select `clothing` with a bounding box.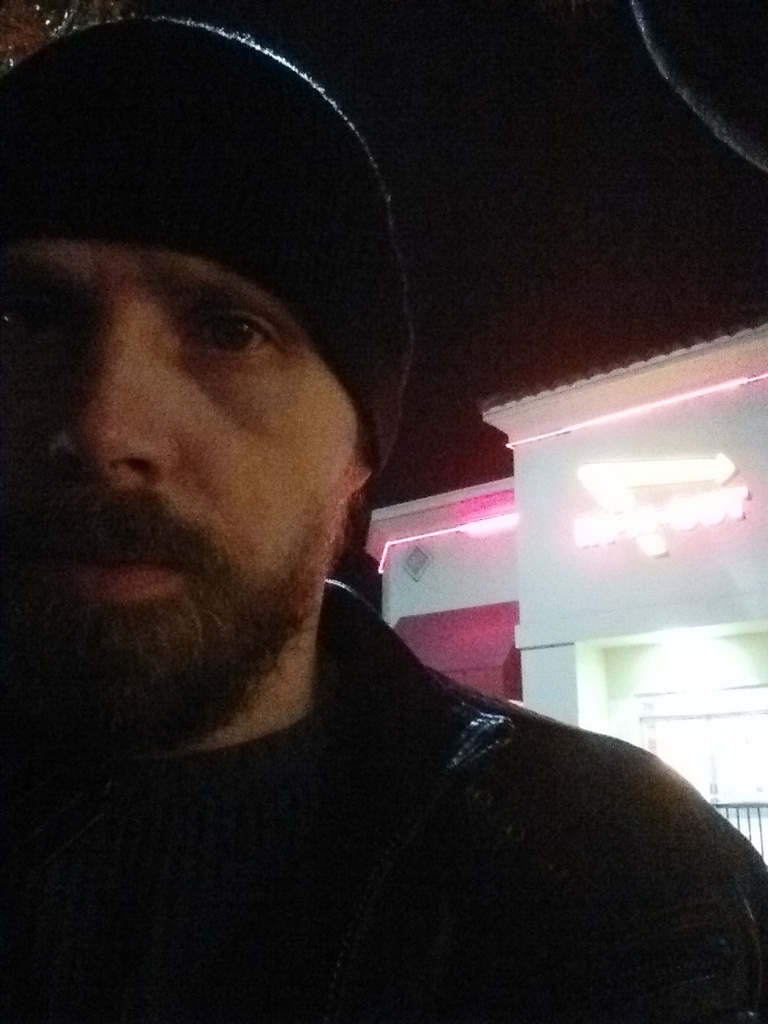
detection(0, 558, 767, 1023).
